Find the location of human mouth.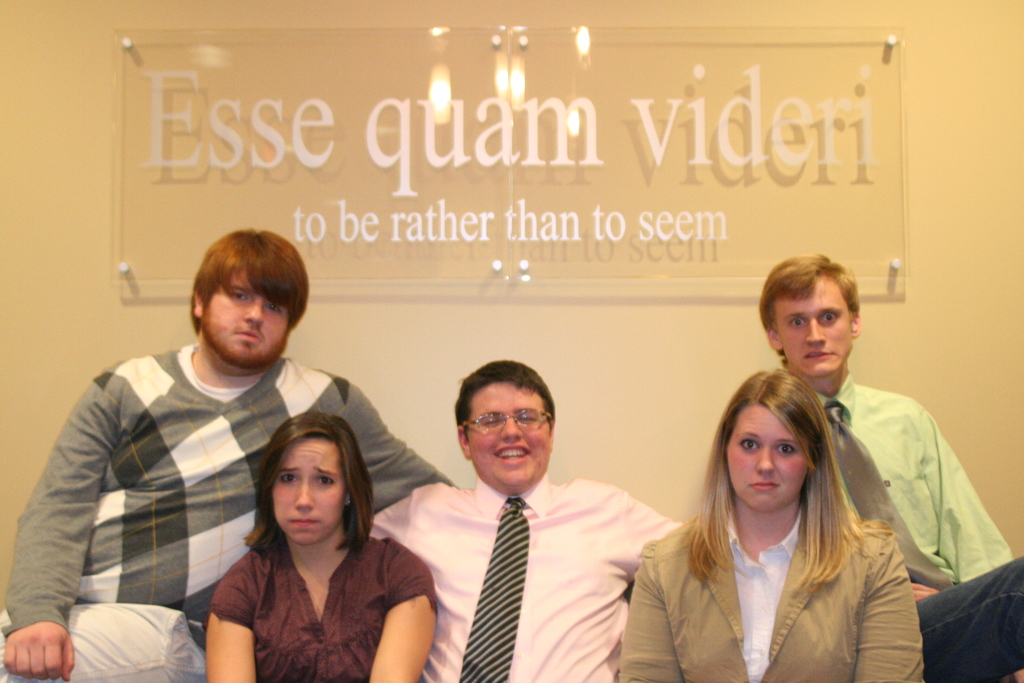
Location: locate(750, 482, 776, 491).
